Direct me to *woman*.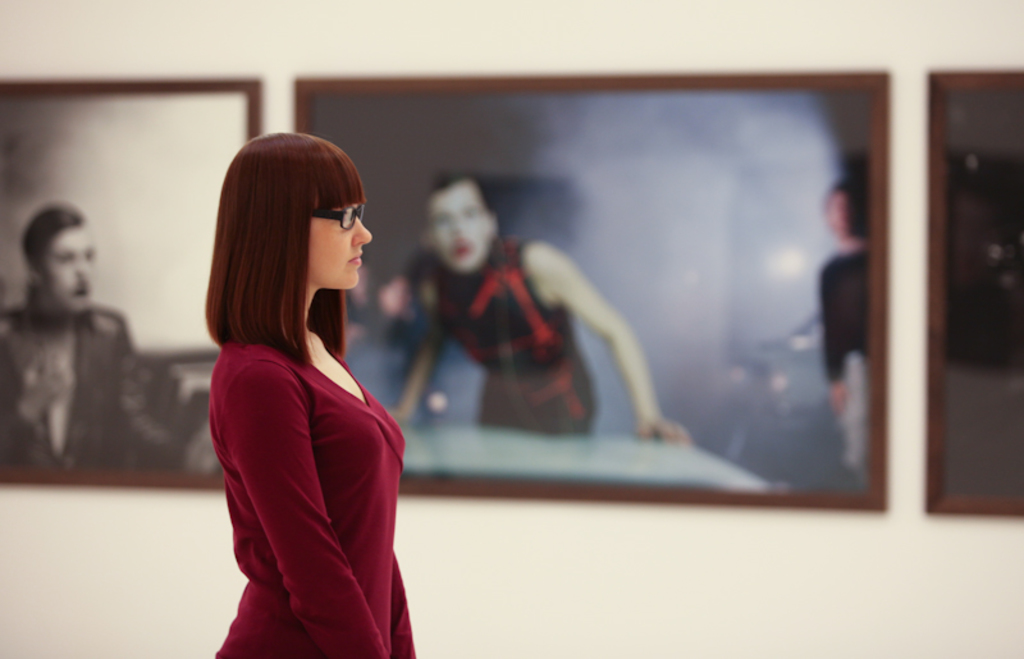
Direction: {"left": 192, "top": 105, "right": 424, "bottom": 624}.
